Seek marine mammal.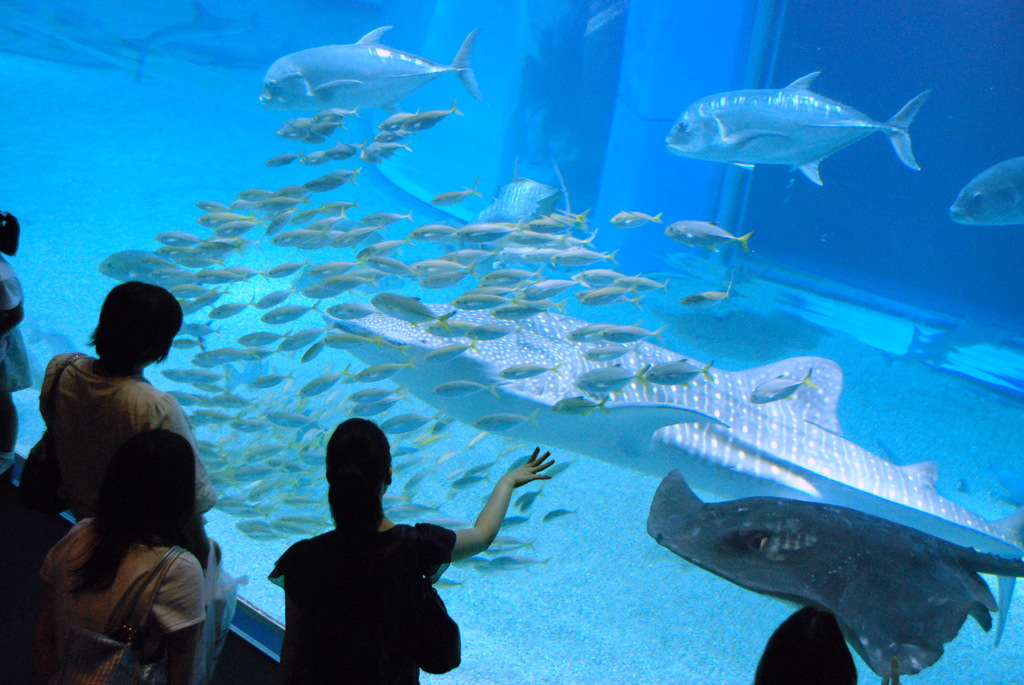
crop(637, 463, 1023, 684).
